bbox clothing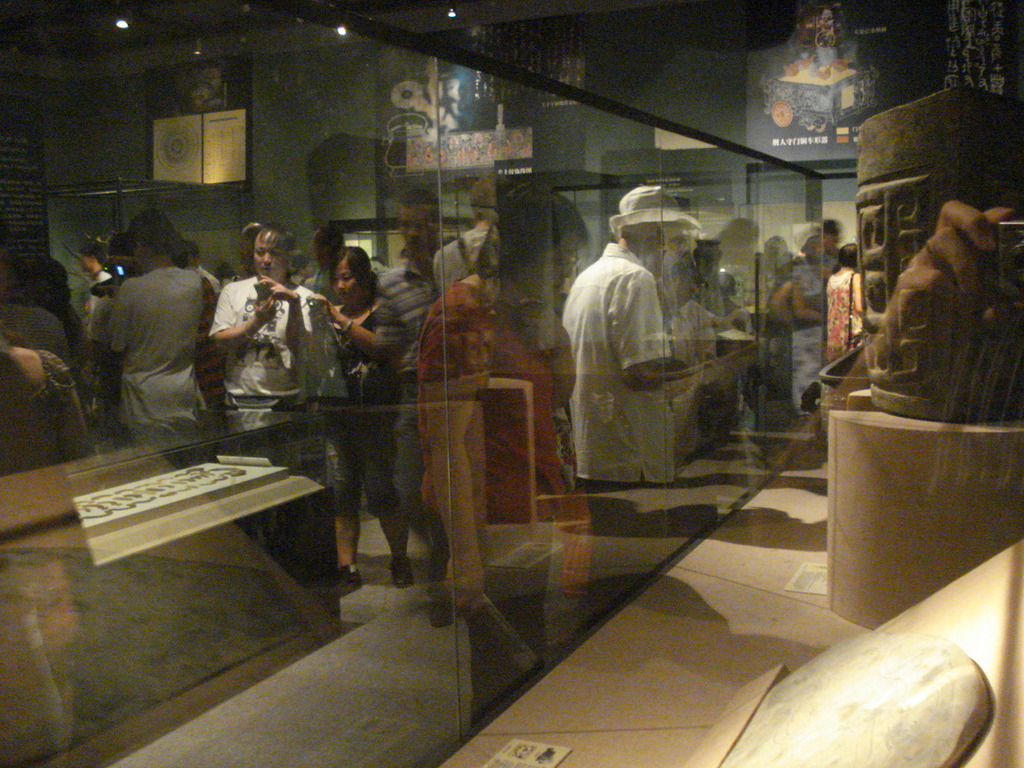
left=2, top=303, right=70, bottom=353
